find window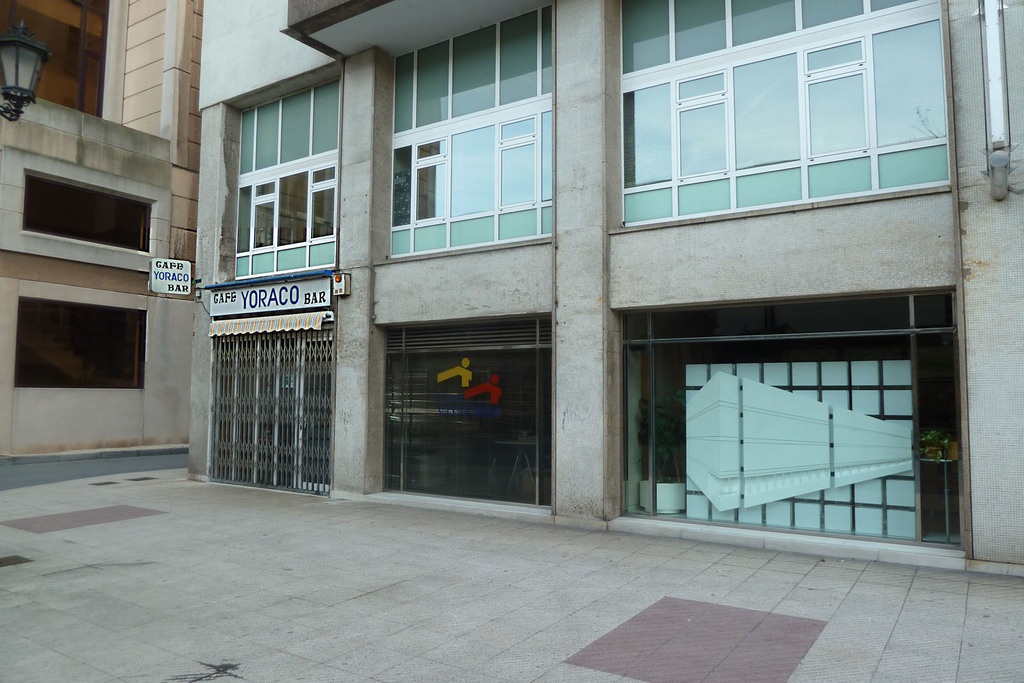
16 298 147 399
